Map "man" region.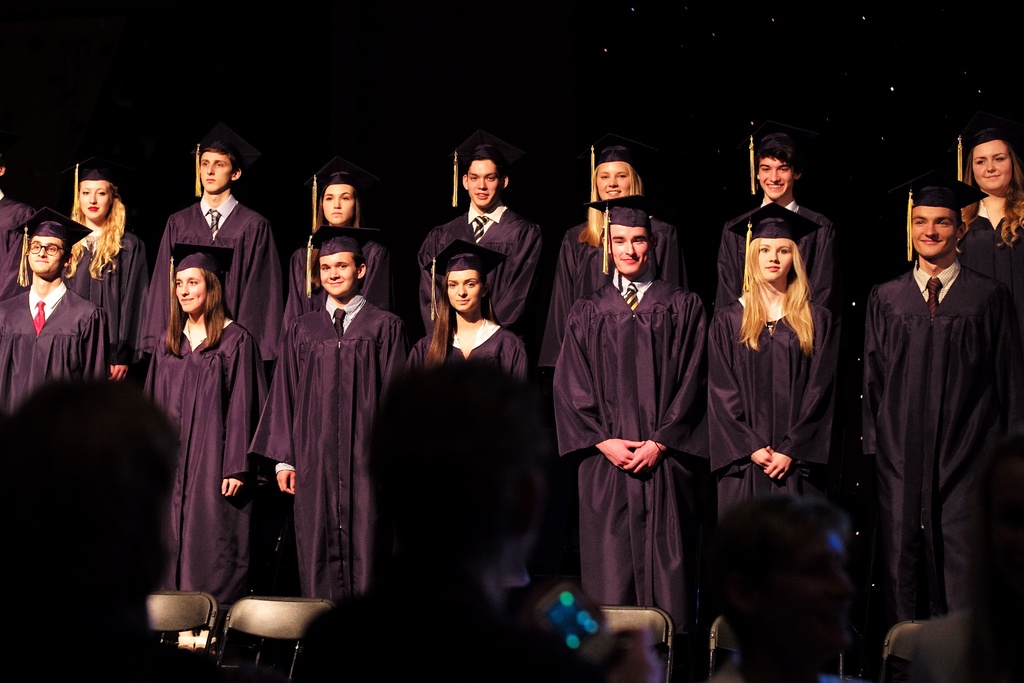
Mapped to <box>554,194,710,659</box>.
